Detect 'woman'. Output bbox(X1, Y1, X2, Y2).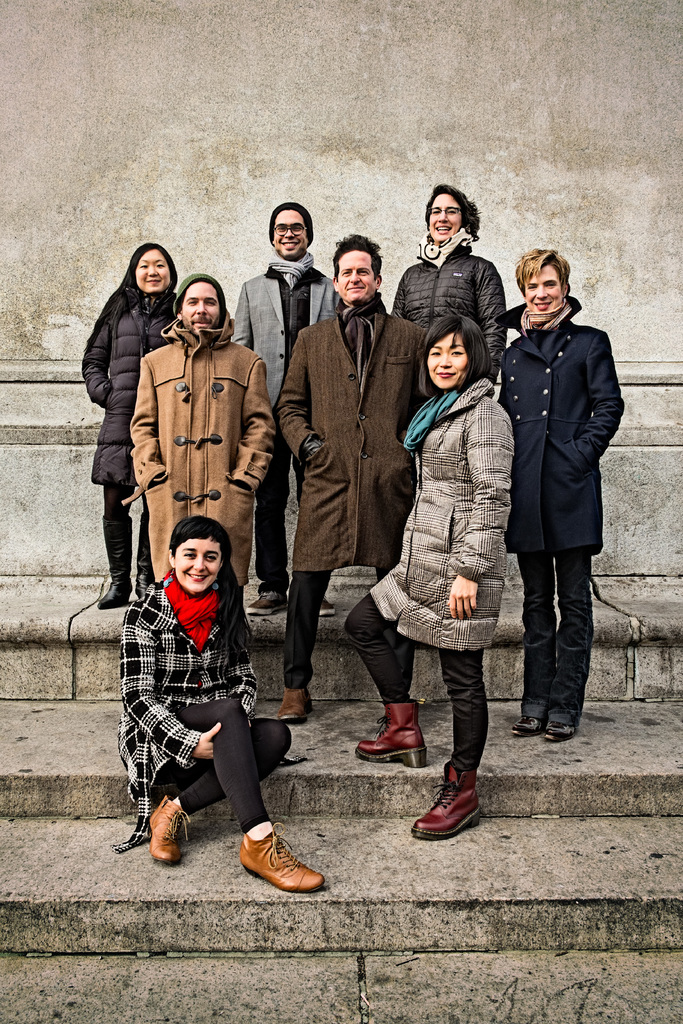
bbox(343, 312, 513, 840).
